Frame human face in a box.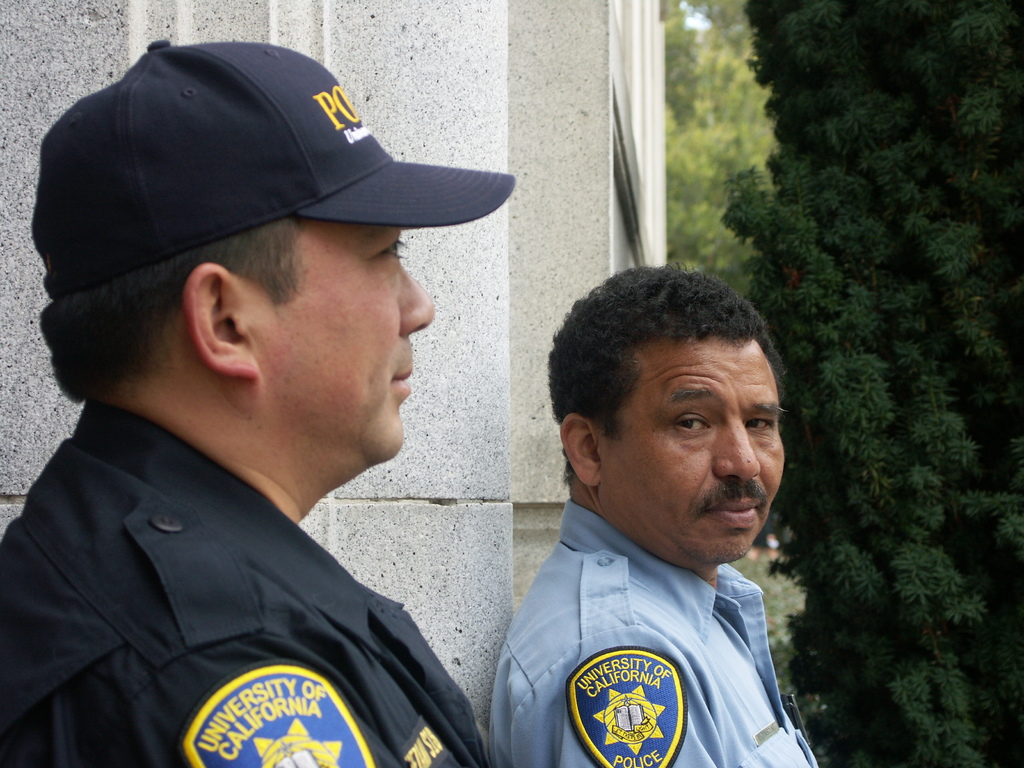
<bbox>276, 221, 442, 463</bbox>.
